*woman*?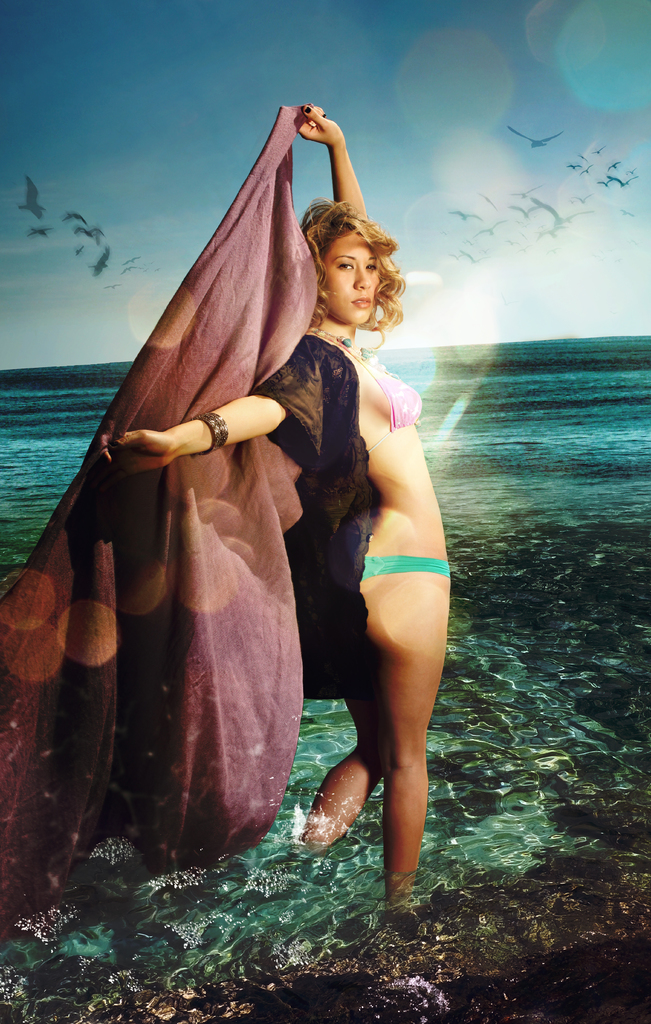
<box>98,103,448,906</box>
